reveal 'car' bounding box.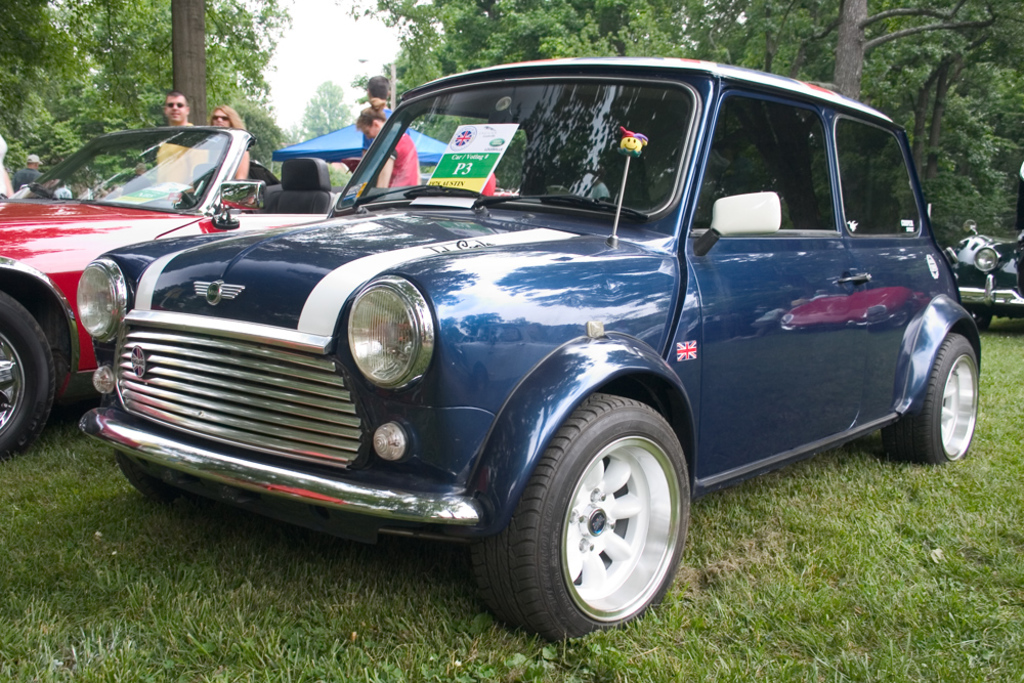
Revealed: crop(947, 224, 1023, 321).
